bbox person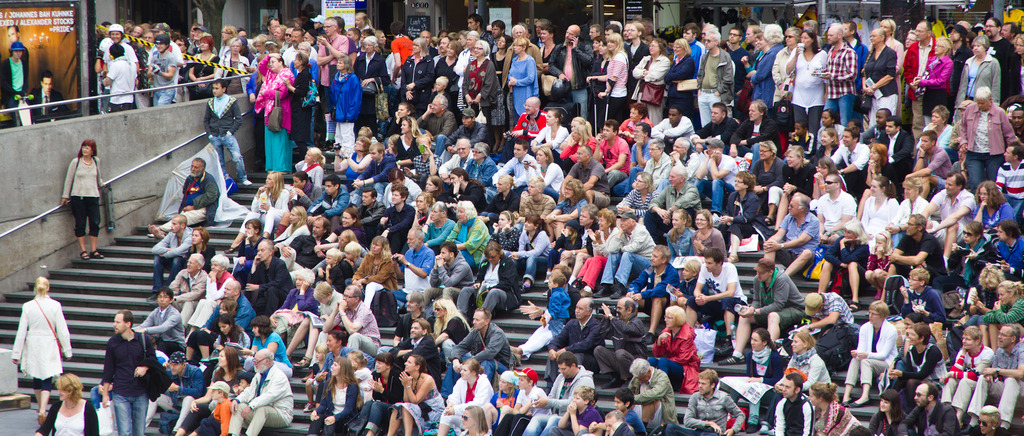
<box>24,71,69,120</box>
